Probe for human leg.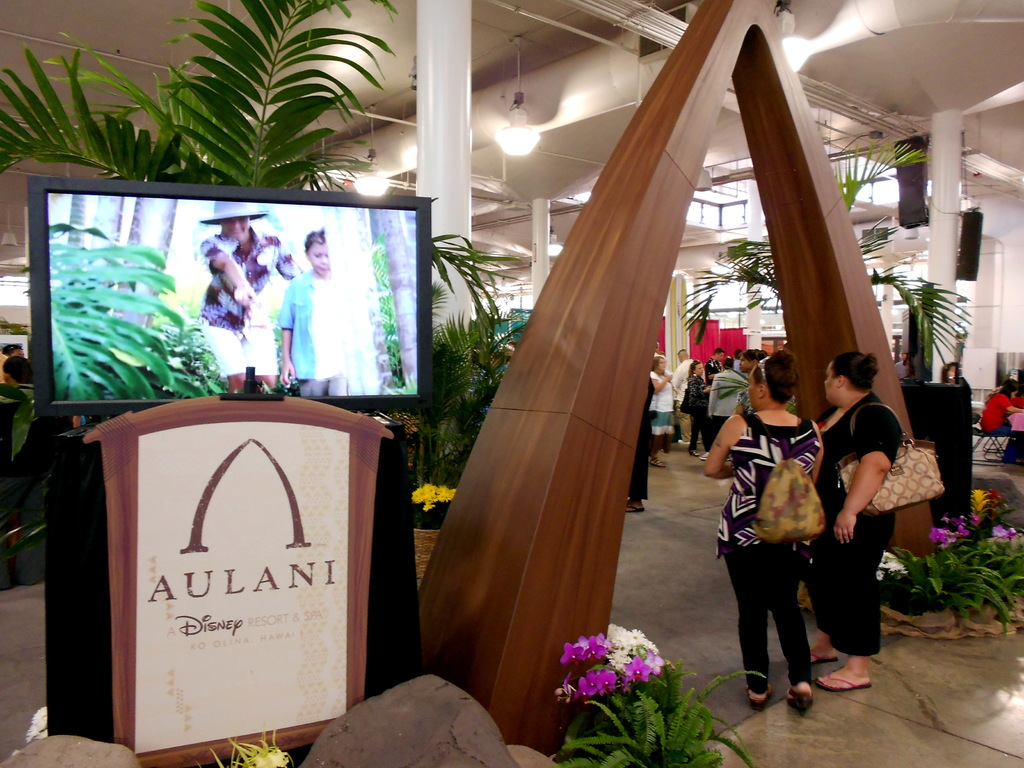
Probe result: [247,316,285,388].
